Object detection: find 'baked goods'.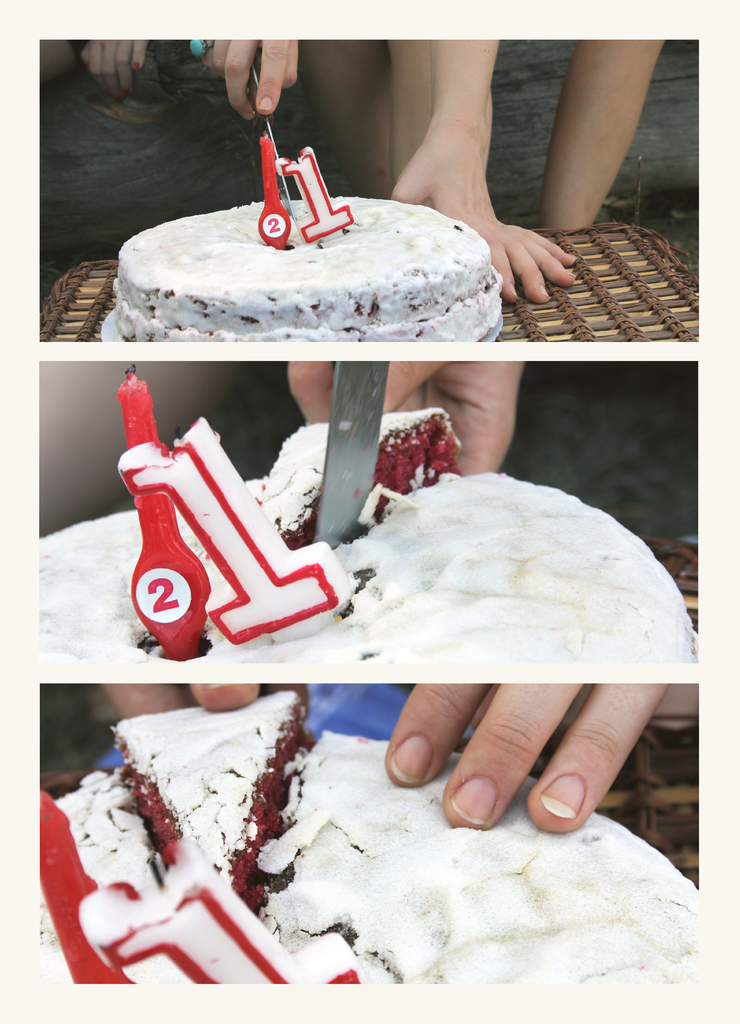
region(140, 129, 515, 371).
